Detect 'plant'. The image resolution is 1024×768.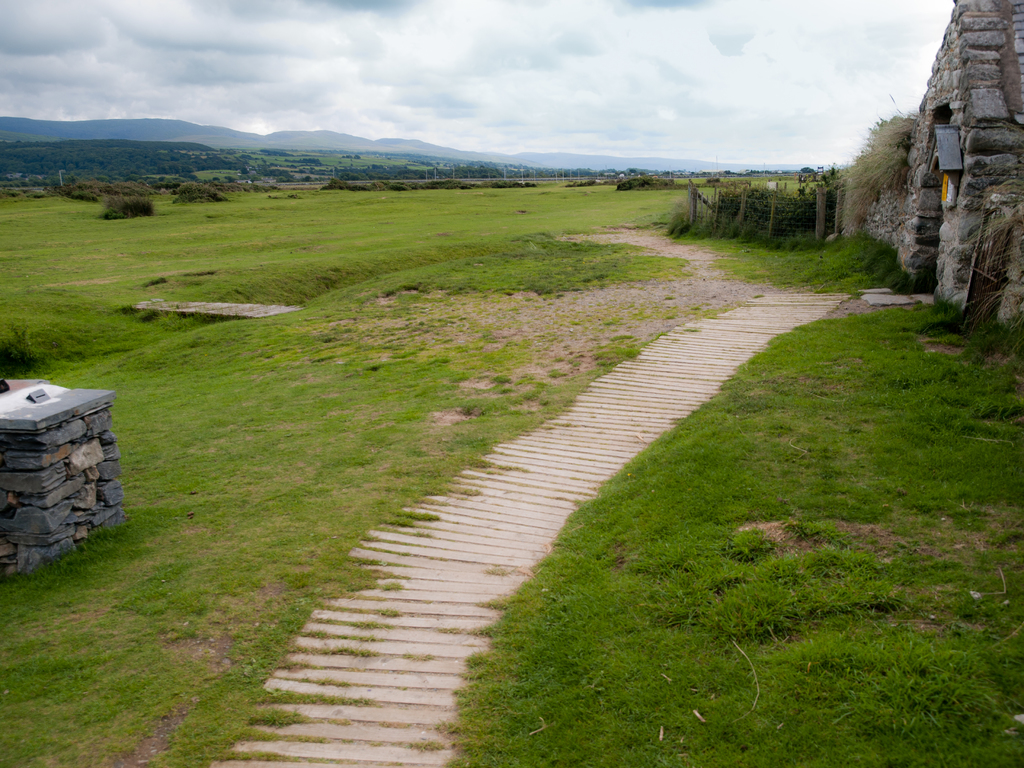
<region>830, 108, 909, 241</region>.
